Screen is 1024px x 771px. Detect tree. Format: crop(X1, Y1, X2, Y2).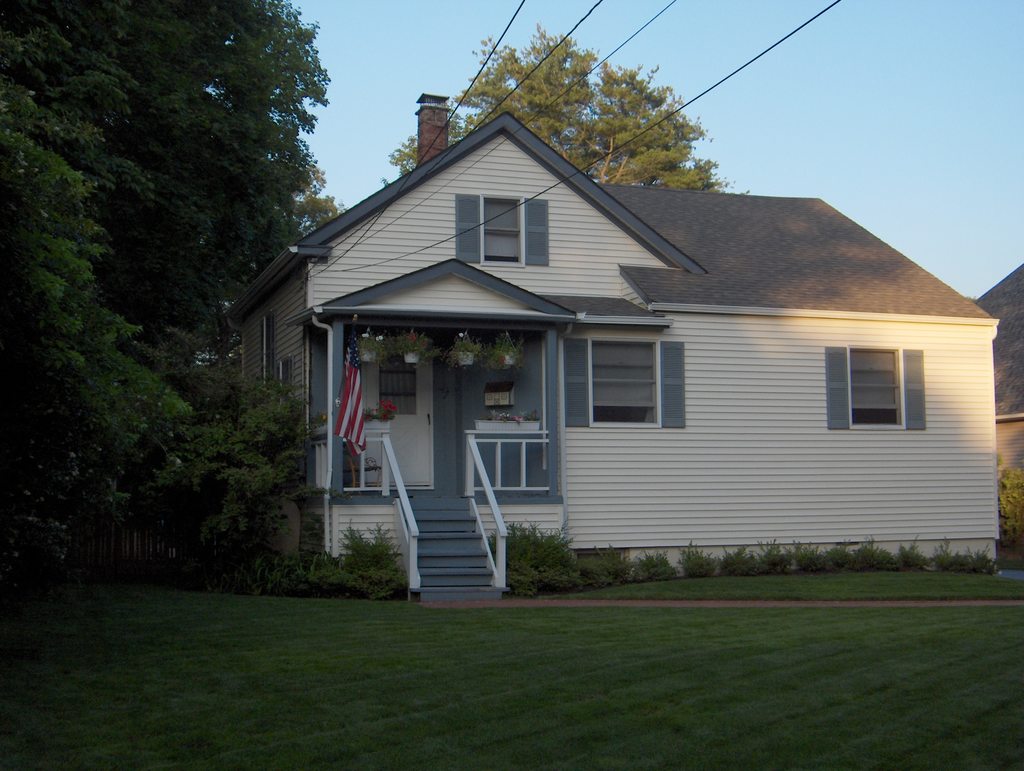
crop(27, 0, 343, 349).
